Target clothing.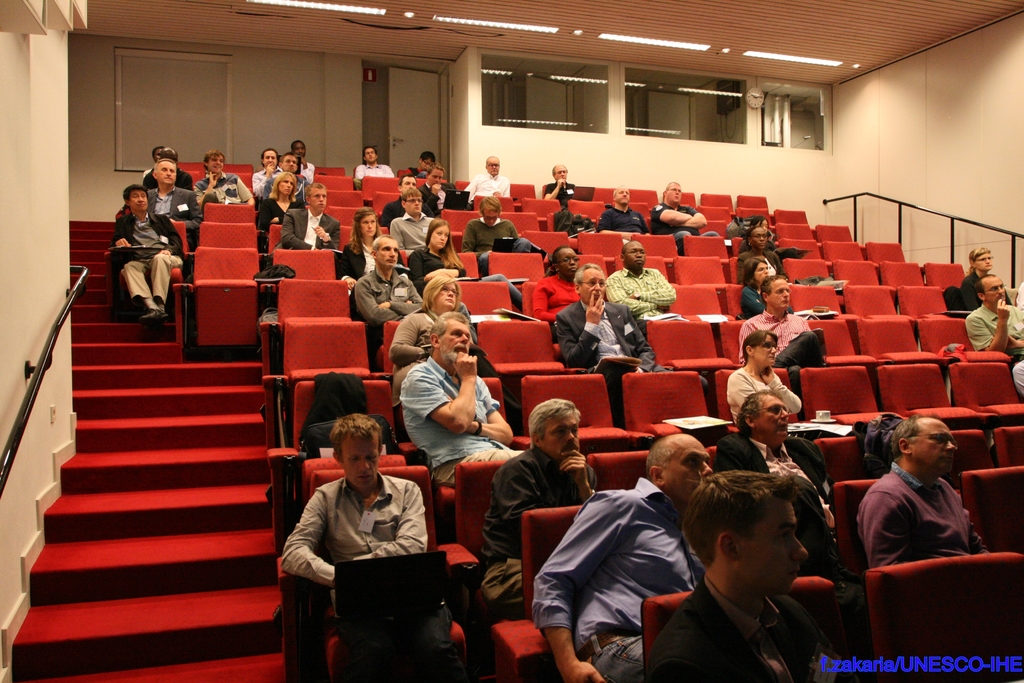
Target region: region(852, 441, 996, 605).
